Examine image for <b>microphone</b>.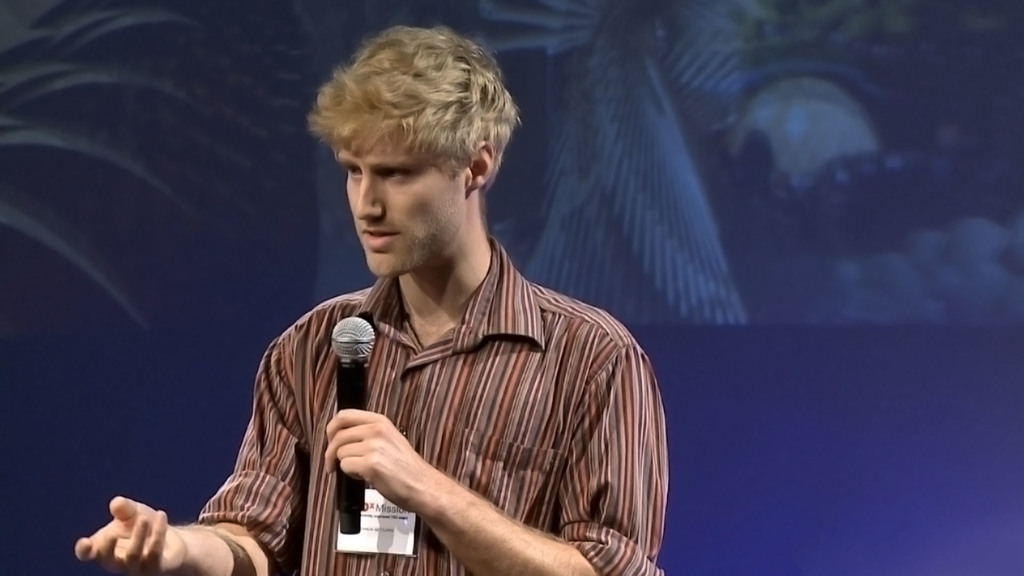
Examination result: box(327, 315, 380, 535).
